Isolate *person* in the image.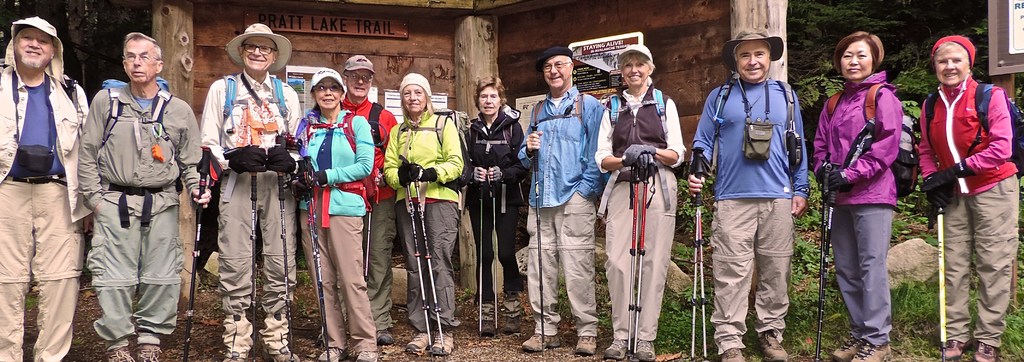
Isolated region: region(77, 33, 212, 361).
